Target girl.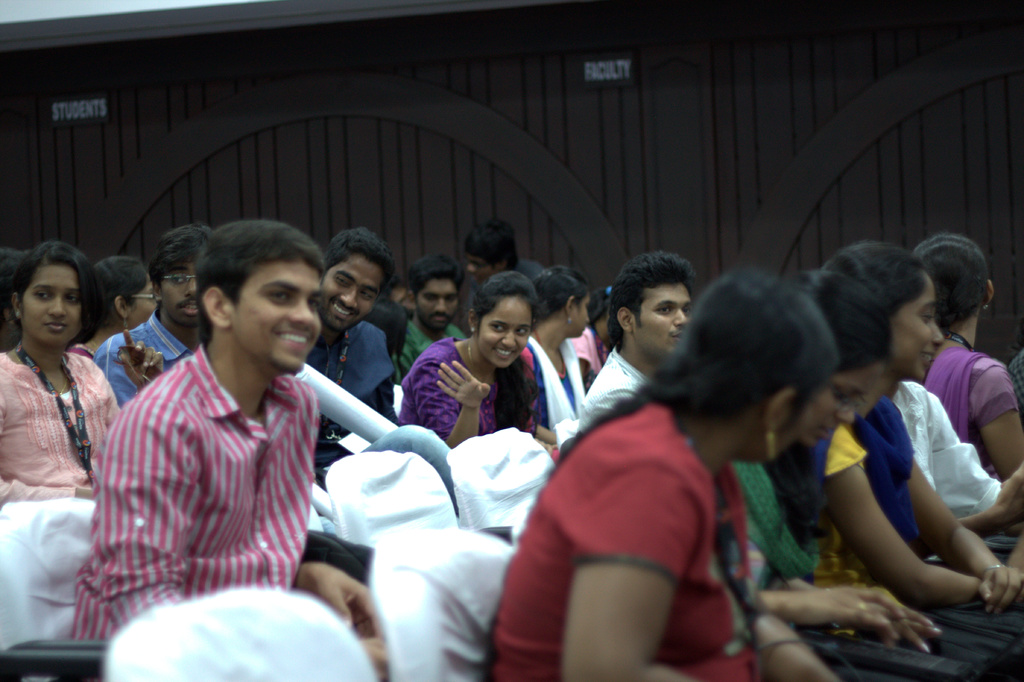
Target region: bbox(831, 245, 1023, 618).
